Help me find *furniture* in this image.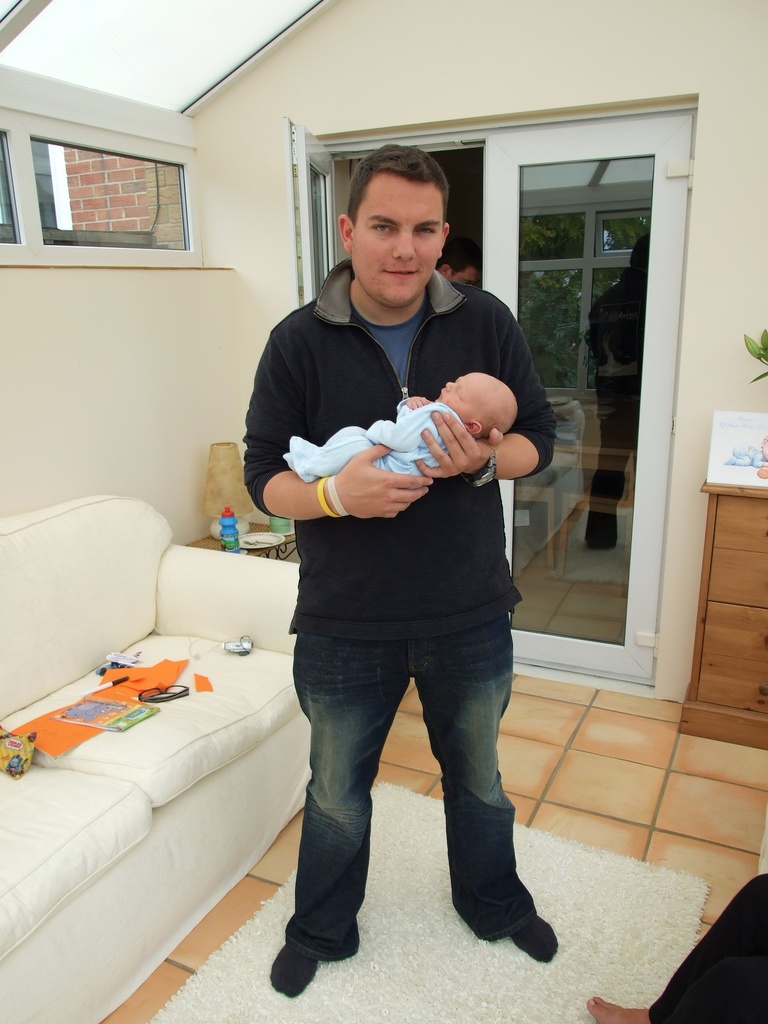
Found it: [x1=678, y1=481, x2=767, y2=750].
